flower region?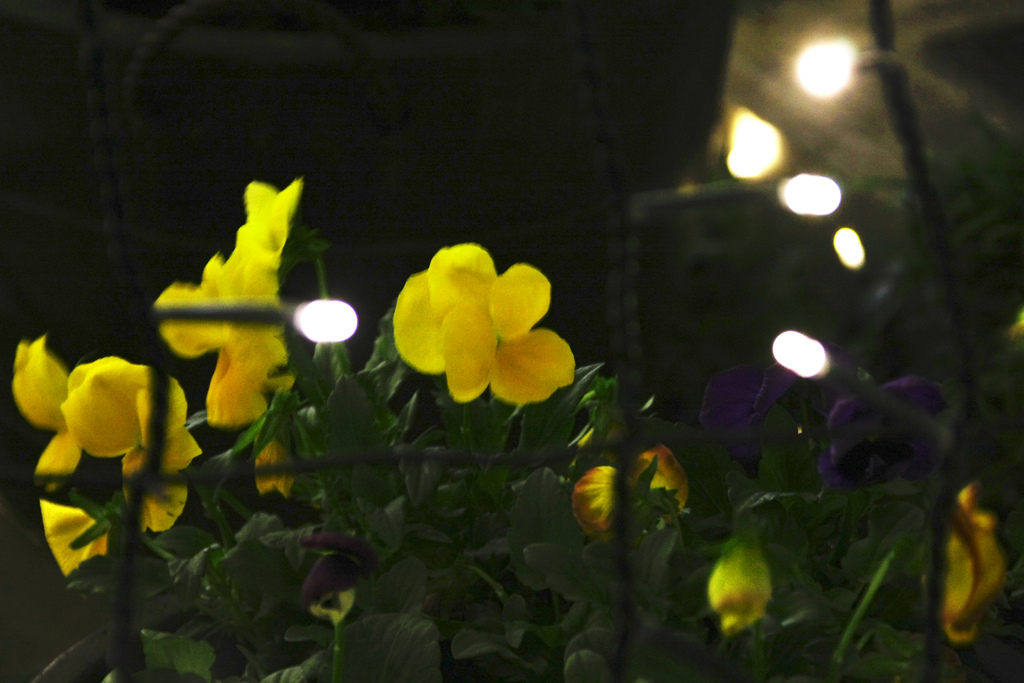
select_region(15, 334, 198, 575)
